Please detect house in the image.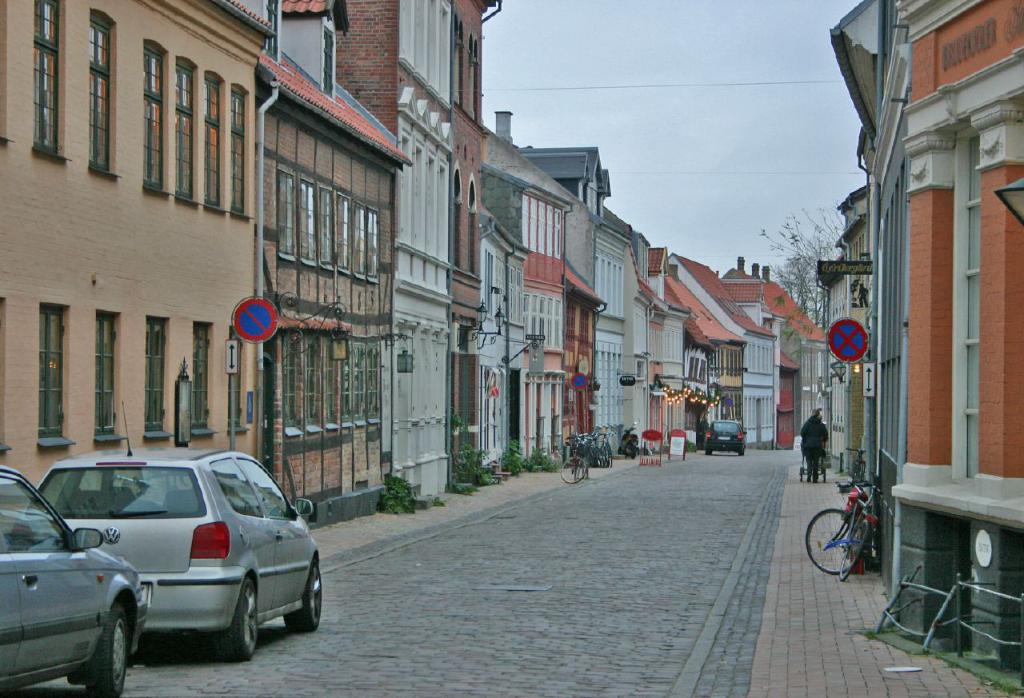
[868,0,1023,683].
